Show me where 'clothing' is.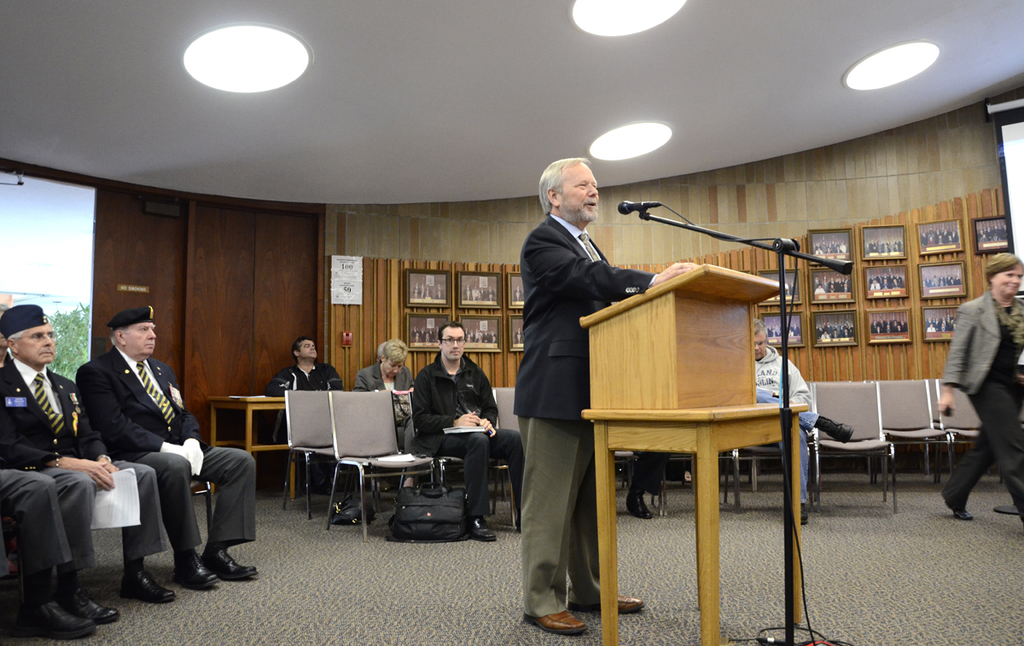
'clothing' is at {"left": 0, "top": 468, "right": 76, "bottom": 566}.
